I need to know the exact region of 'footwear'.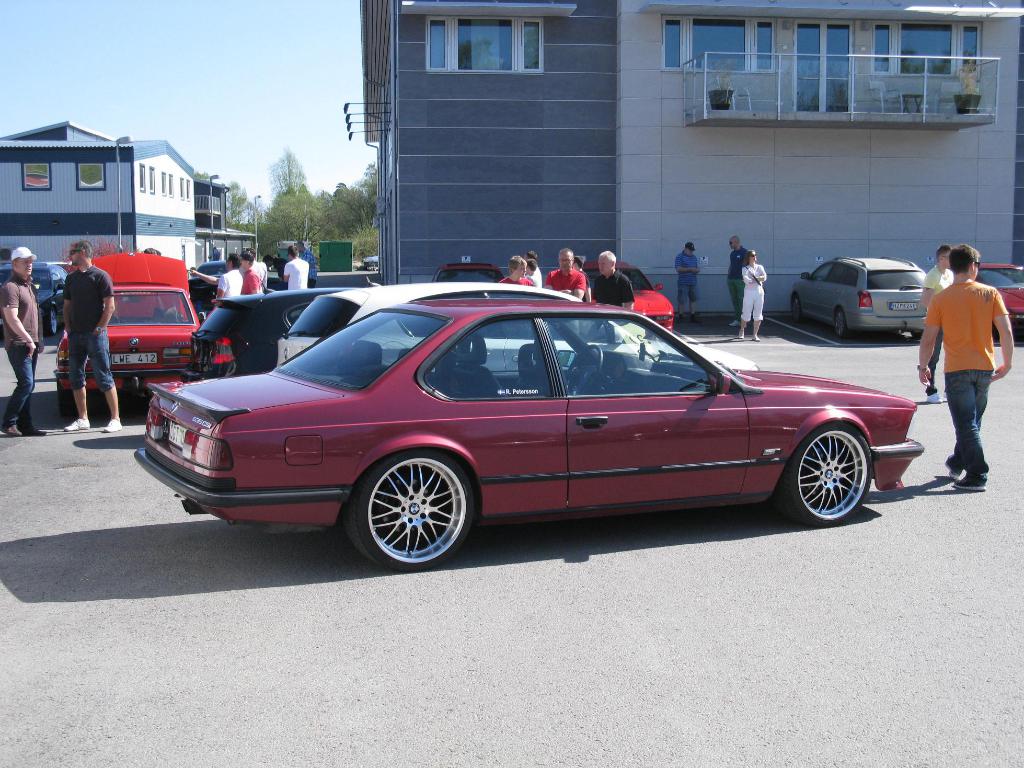
Region: (x1=941, y1=455, x2=961, y2=480).
